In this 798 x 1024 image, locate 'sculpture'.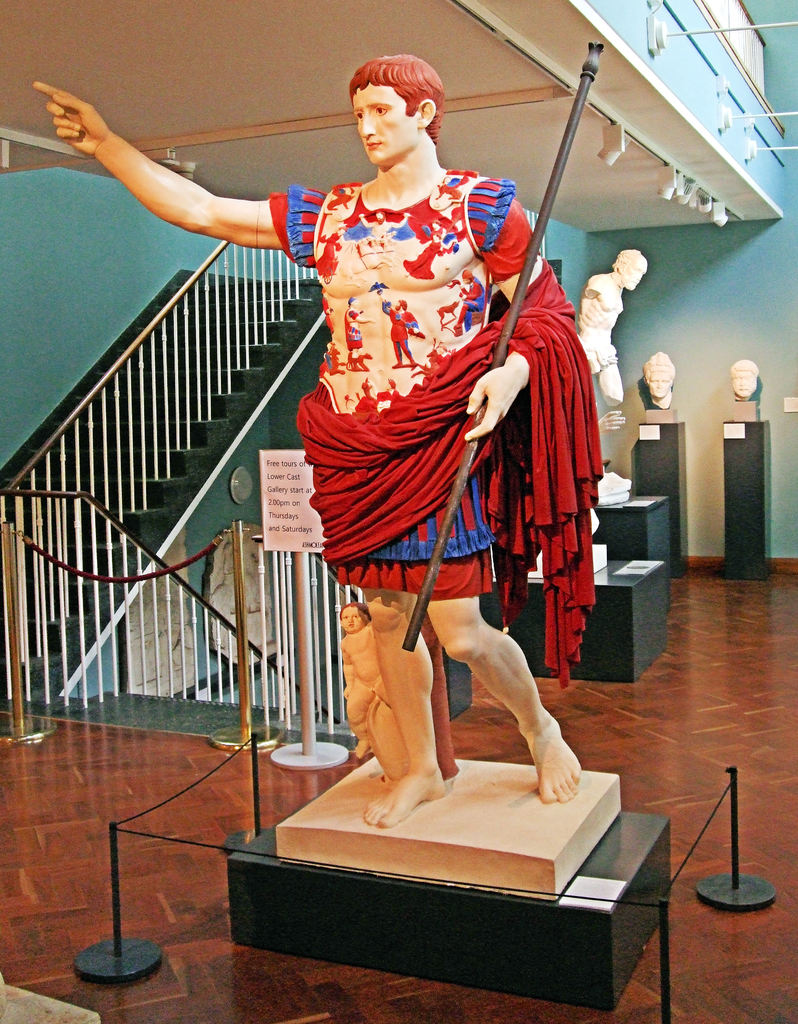
Bounding box: [580,244,655,415].
